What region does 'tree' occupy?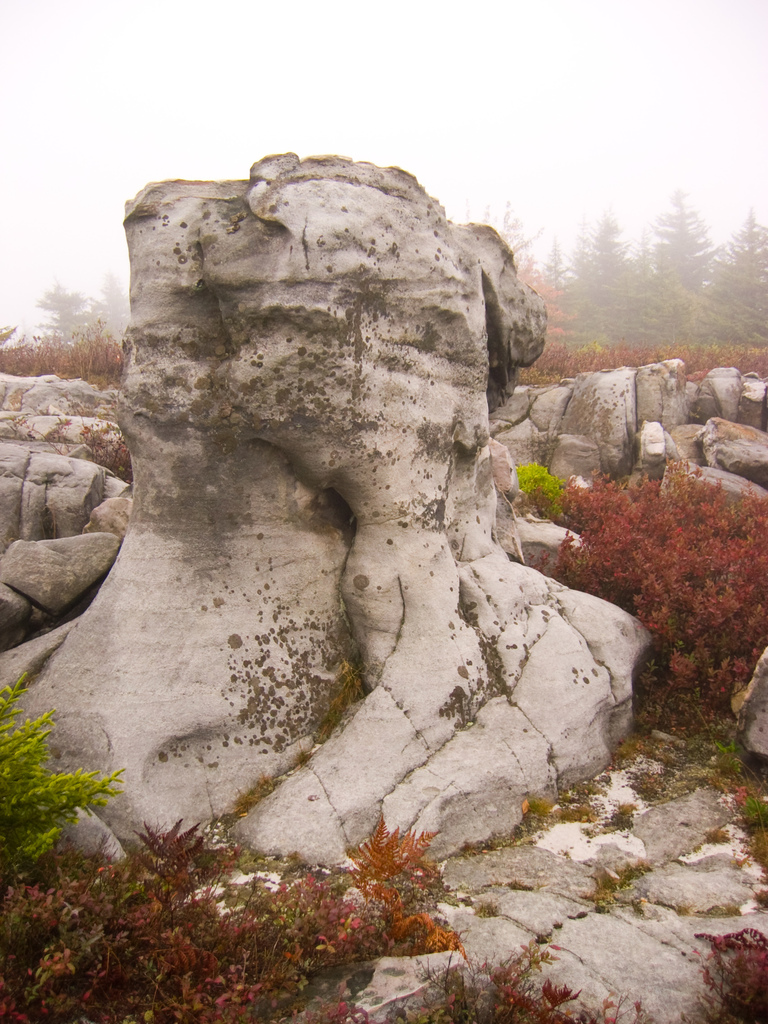
<region>34, 286, 93, 365</region>.
